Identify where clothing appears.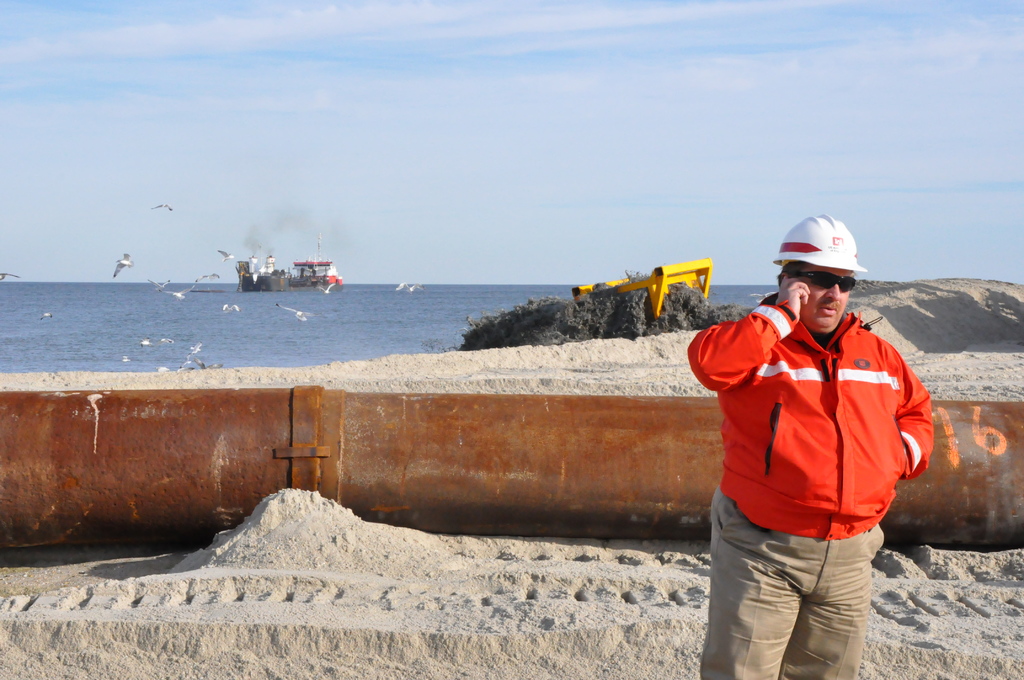
Appears at rect(683, 279, 940, 679).
